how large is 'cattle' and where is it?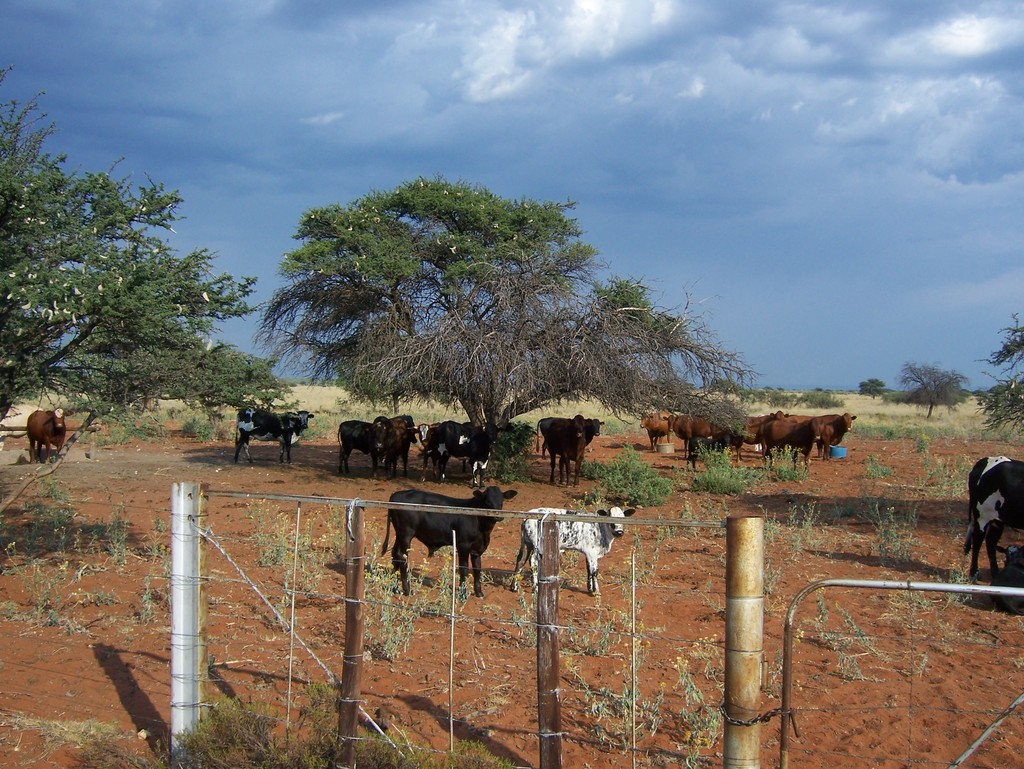
Bounding box: <box>794,411,859,460</box>.
